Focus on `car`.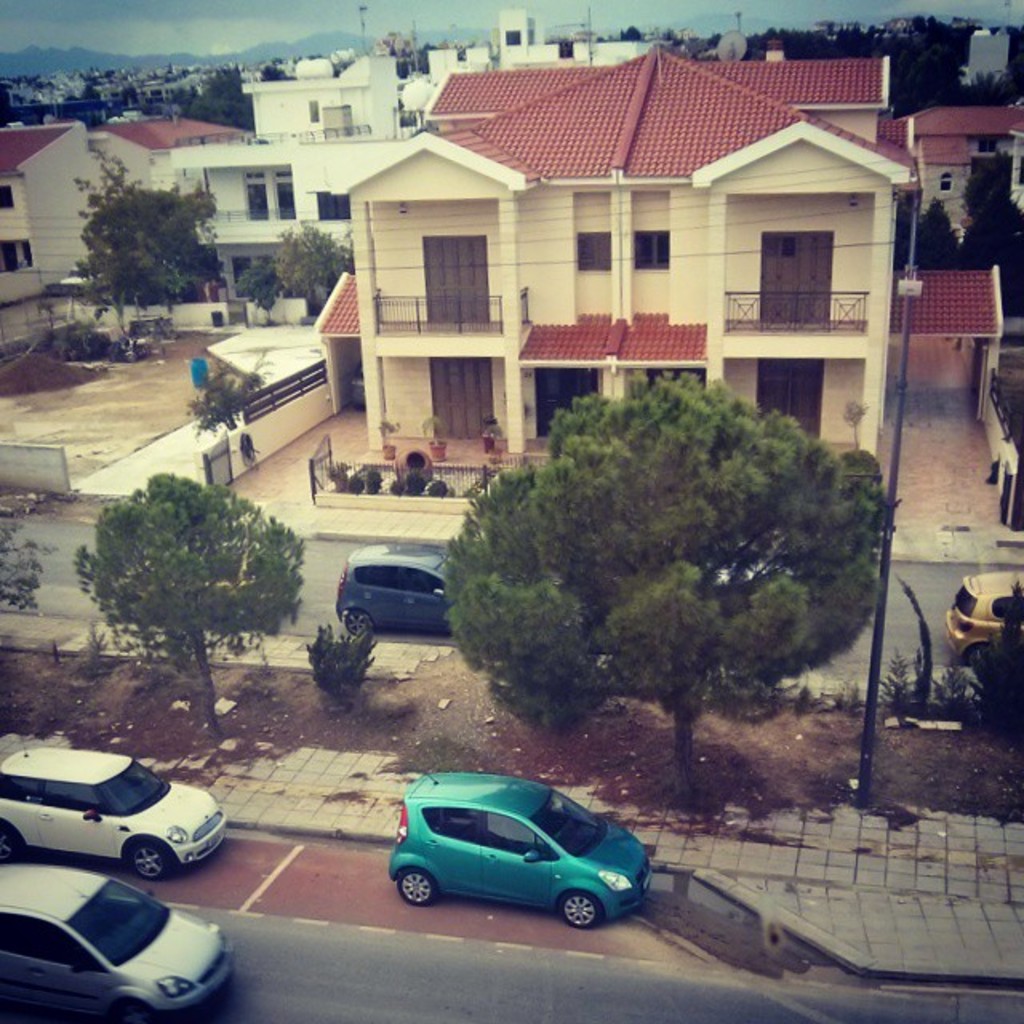
Focused at (x1=0, y1=862, x2=242, y2=1022).
